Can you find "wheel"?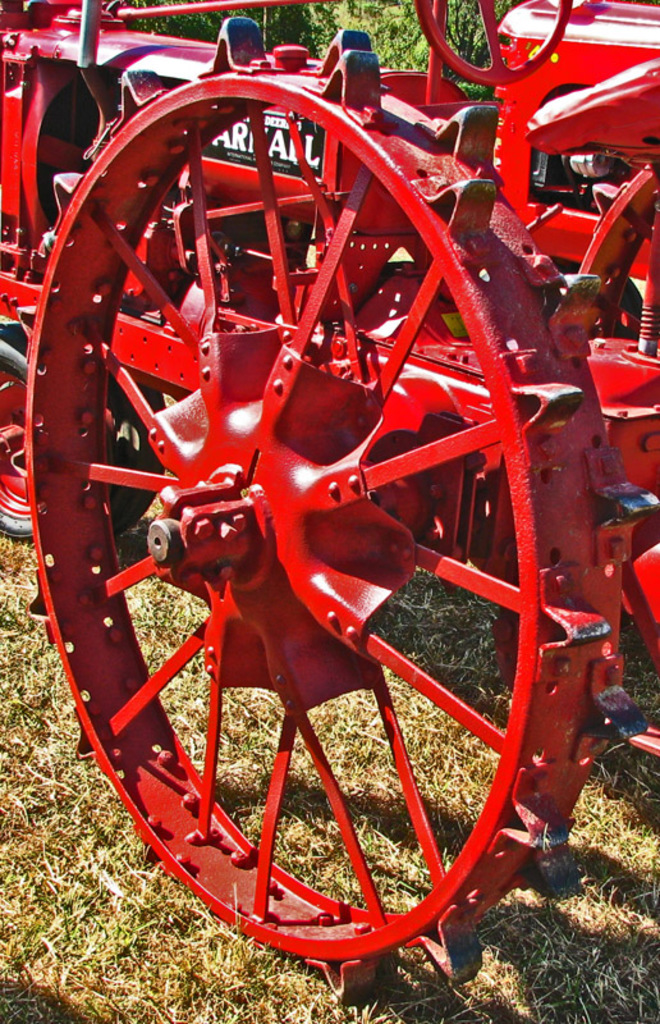
Yes, bounding box: l=23, t=83, r=600, b=1004.
